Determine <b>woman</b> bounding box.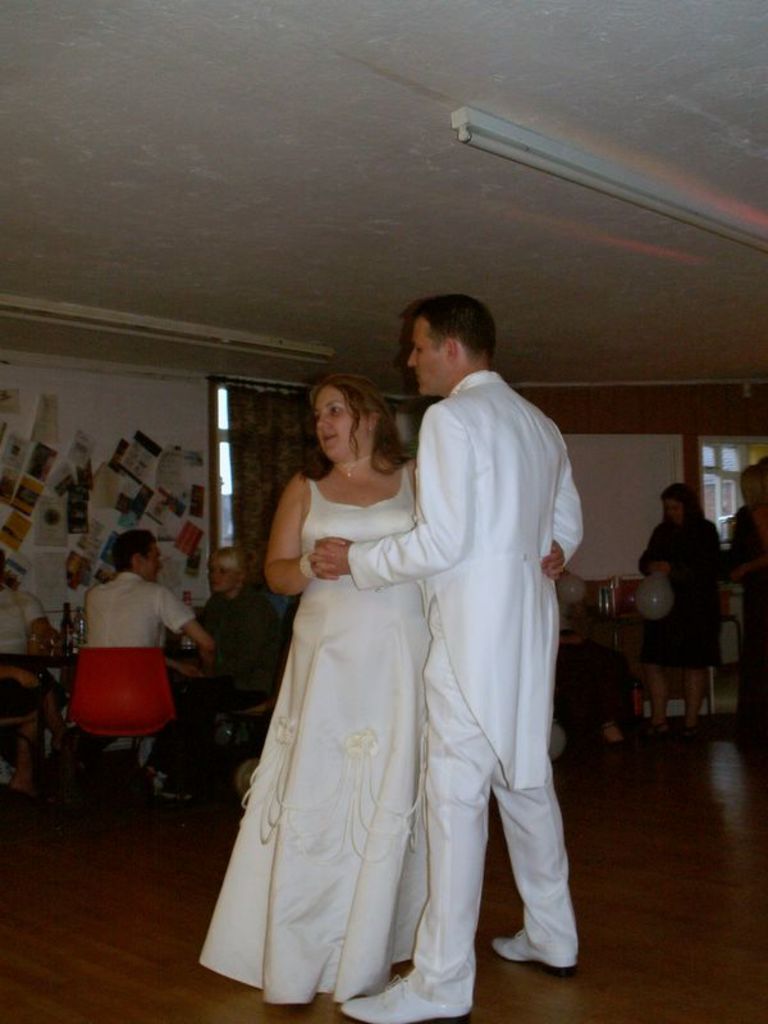
Determined: detection(634, 476, 718, 736).
